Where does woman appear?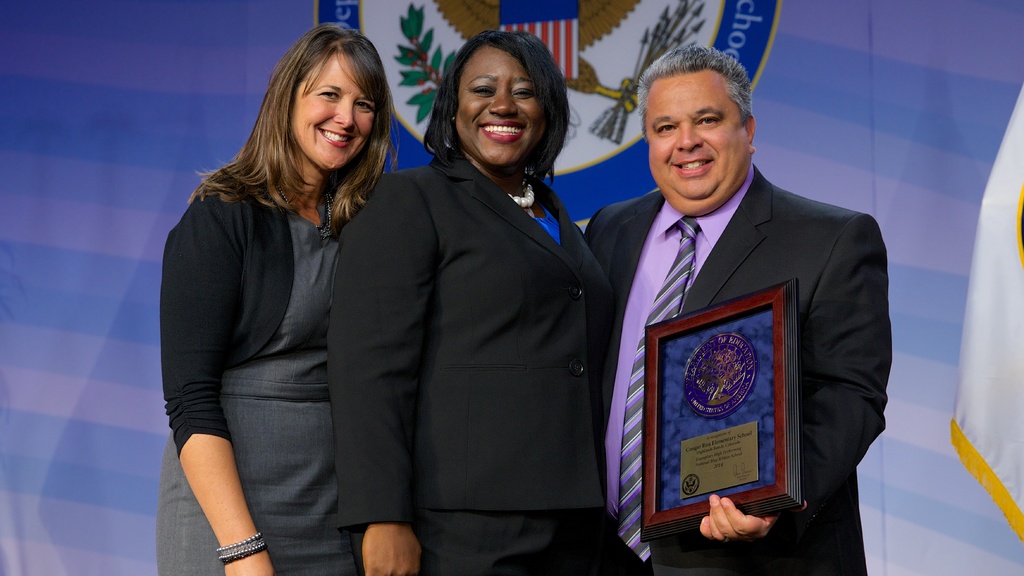
Appears at <box>326,25,620,575</box>.
